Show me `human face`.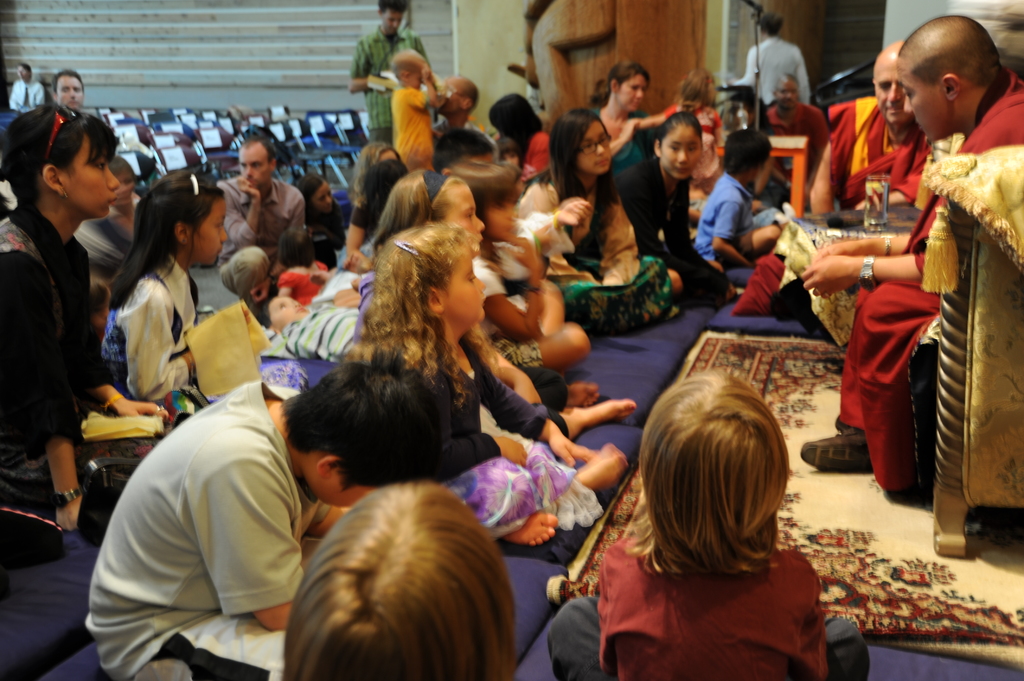
`human face` is here: x1=663, y1=119, x2=700, y2=178.
